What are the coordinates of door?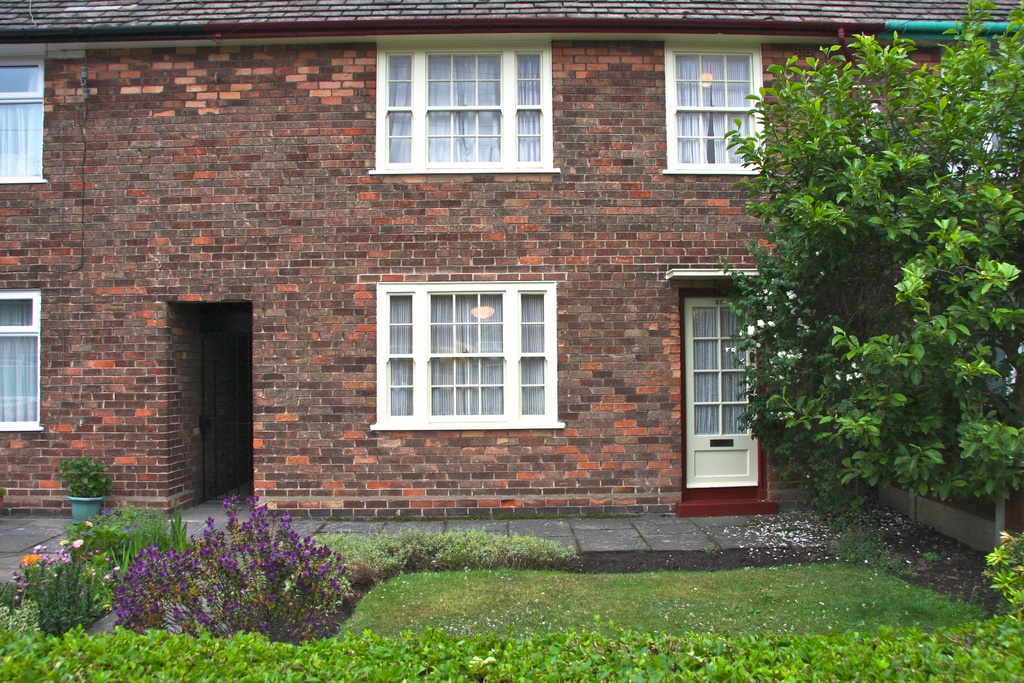
Rect(689, 288, 769, 507).
